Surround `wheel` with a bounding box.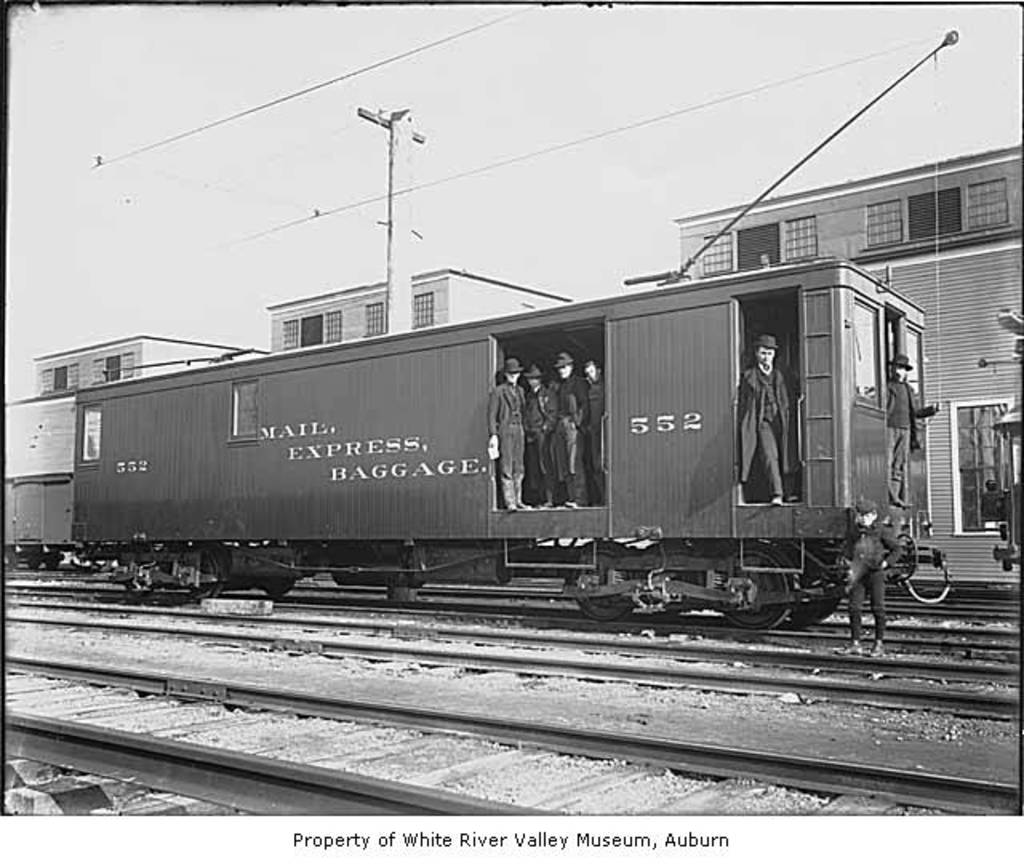
725 542 789 640.
